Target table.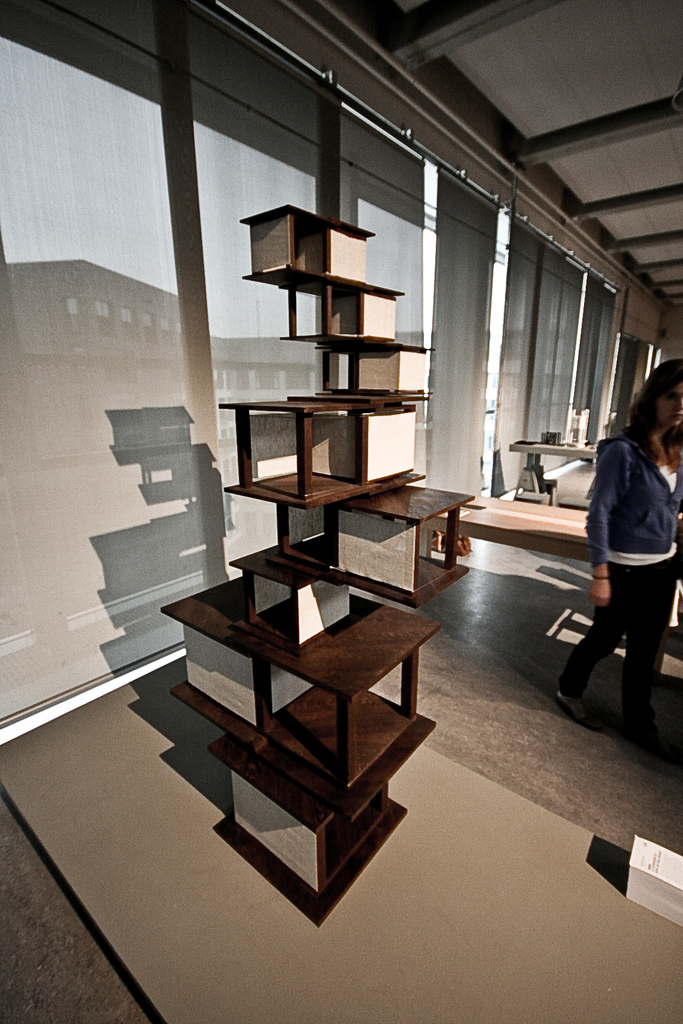
Target region: box(161, 401, 521, 941).
